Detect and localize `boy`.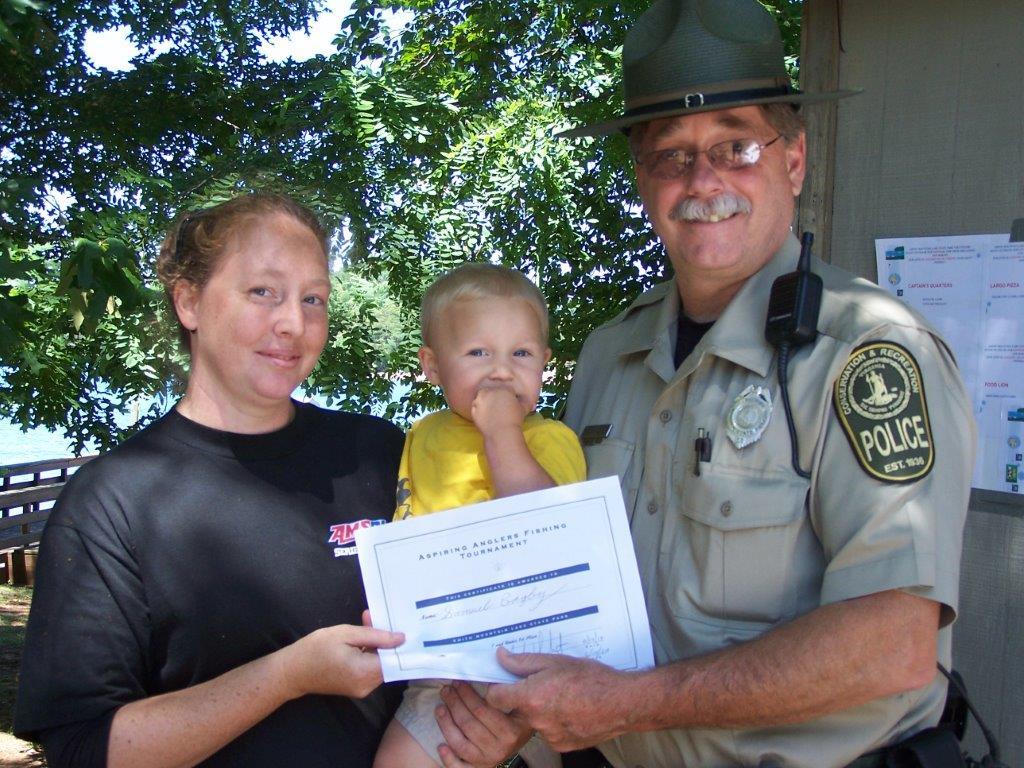
Localized at [376, 266, 589, 767].
